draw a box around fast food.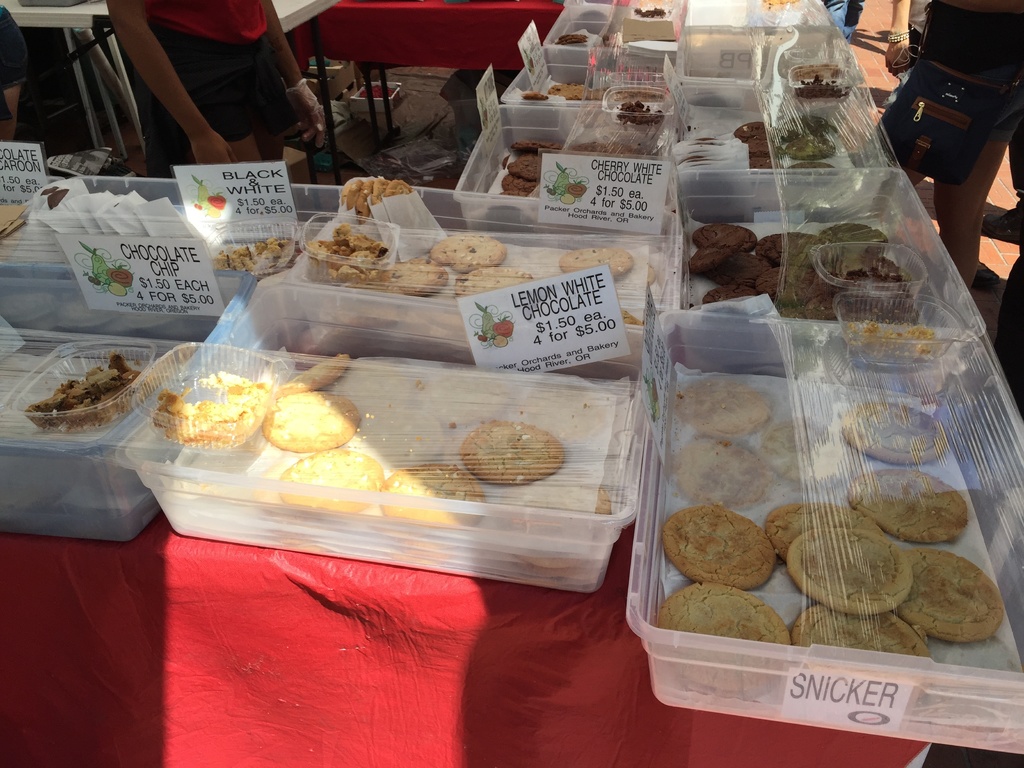
x1=454, y1=419, x2=566, y2=486.
